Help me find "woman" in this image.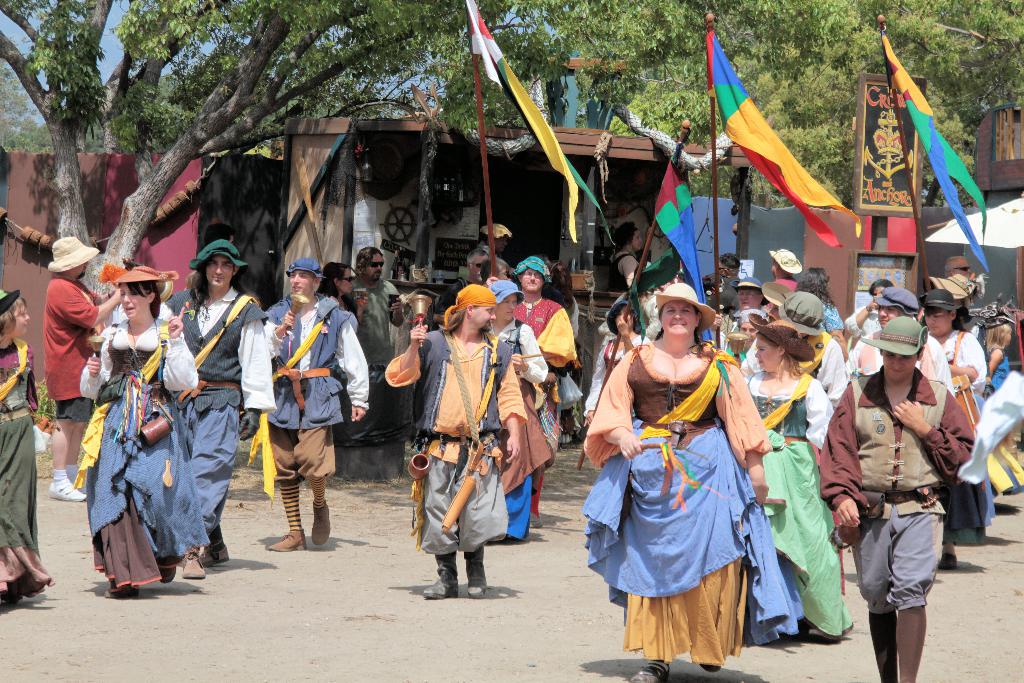
Found it: <bbox>744, 315, 858, 644</bbox>.
